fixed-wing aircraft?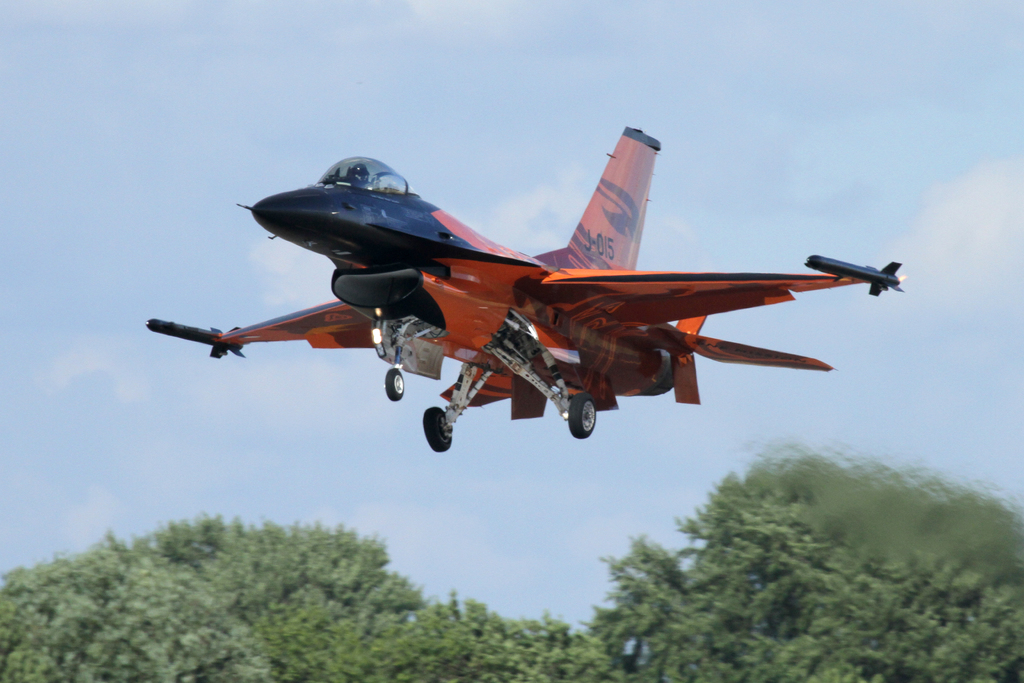
(x1=147, y1=124, x2=904, y2=452)
